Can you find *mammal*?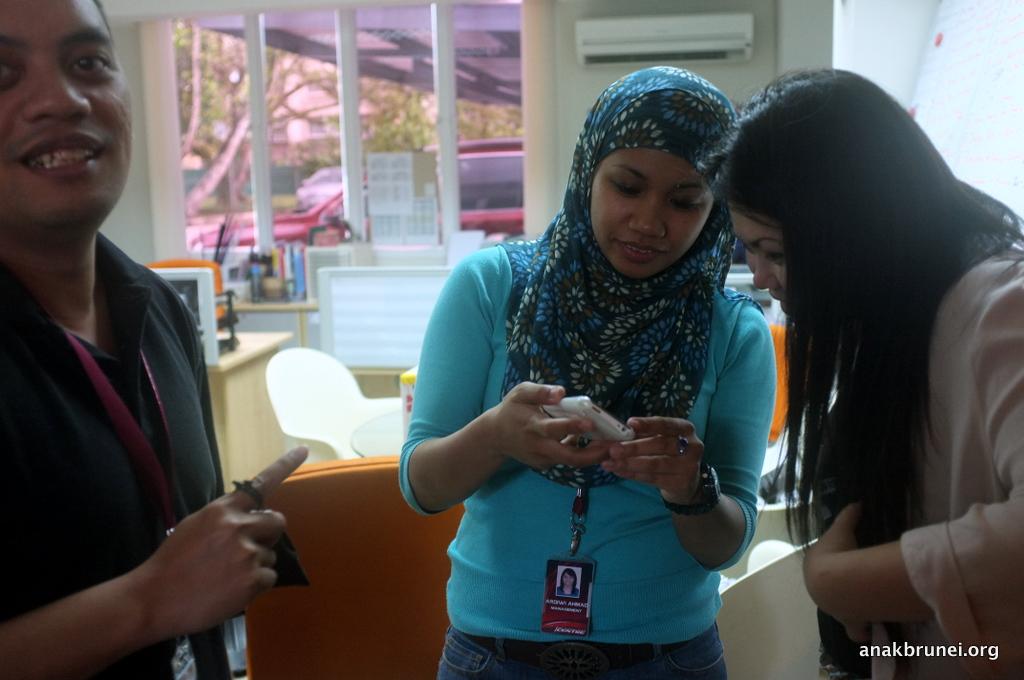
Yes, bounding box: <bbox>2, 5, 310, 679</bbox>.
